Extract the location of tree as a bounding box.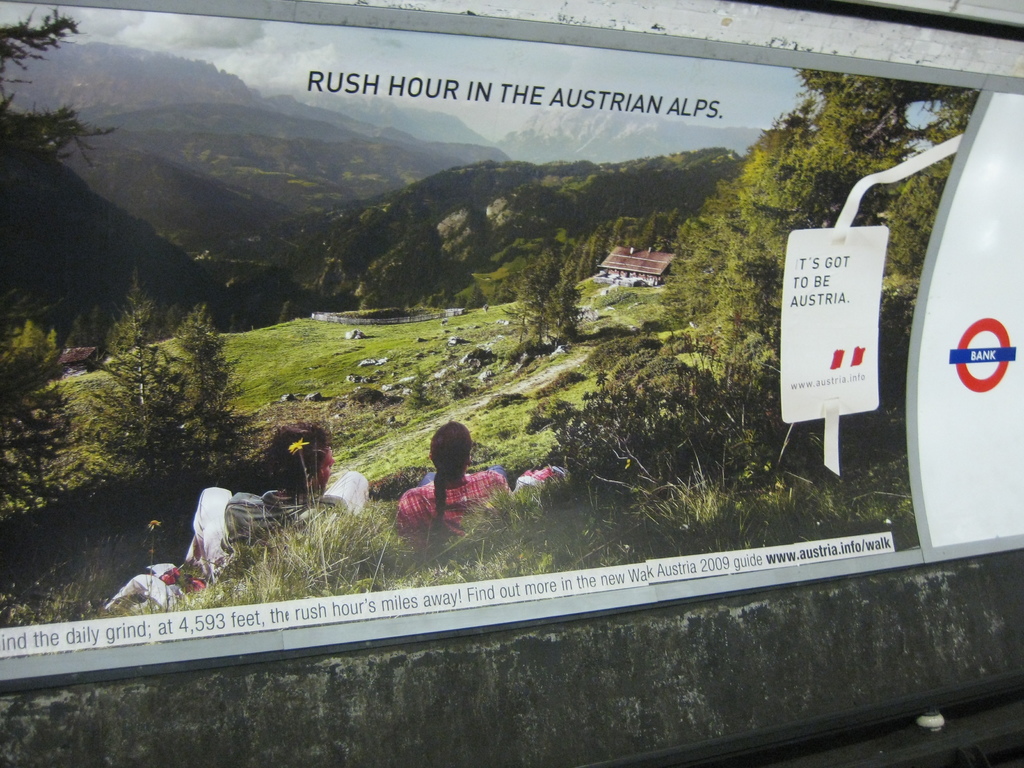
region(0, 1, 115, 335).
